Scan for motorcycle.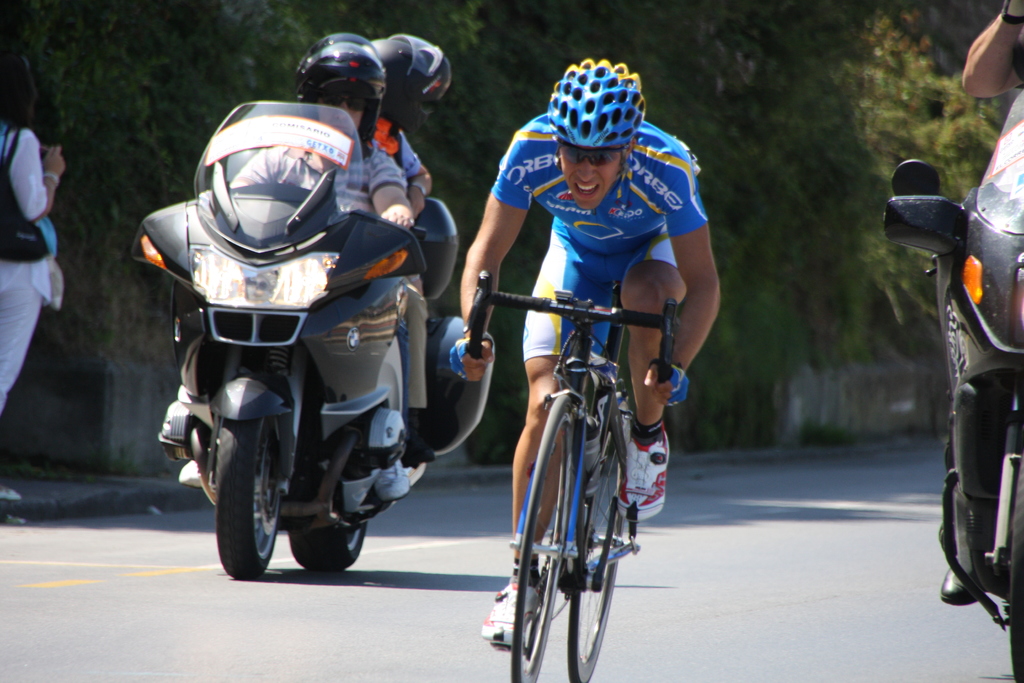
Scan result: [left=132, top=148, right=493, bottom=599].
